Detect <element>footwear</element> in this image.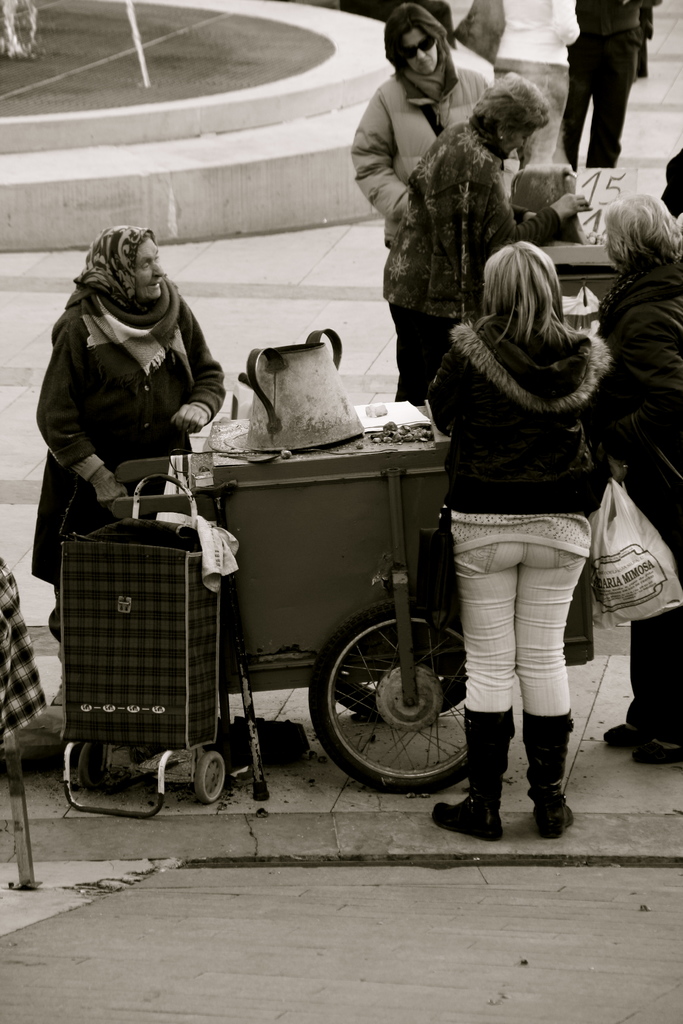
Detection: x1=604 y1=716 x2=632 y2=740.
